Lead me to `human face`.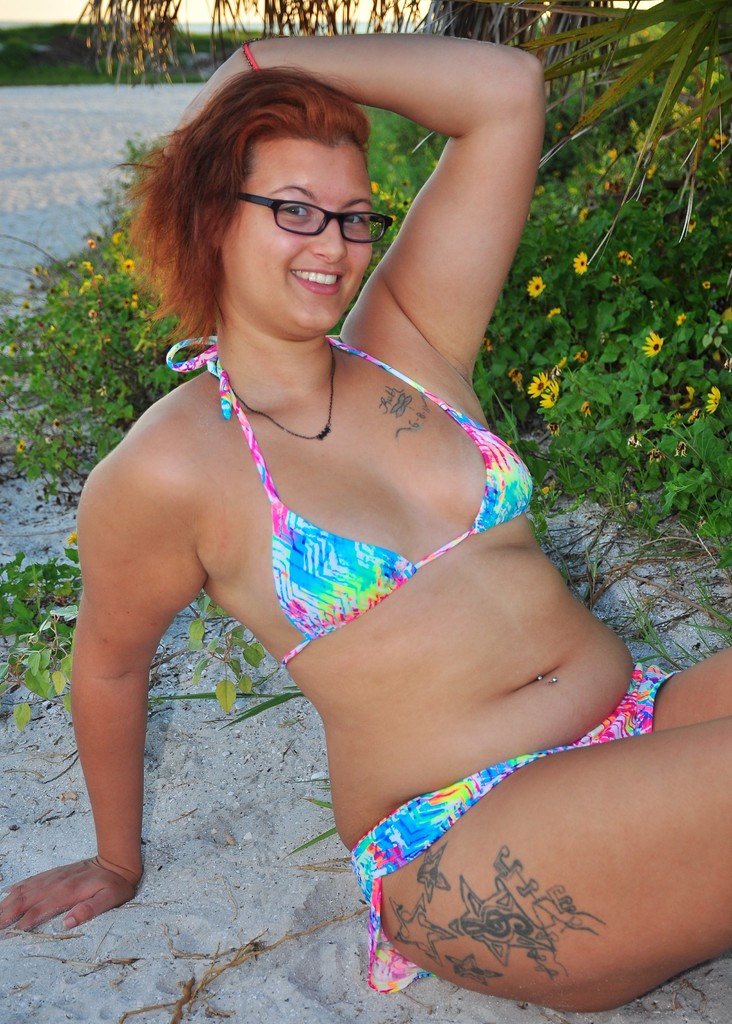
Lead to region(222, 135, 372, 335).
